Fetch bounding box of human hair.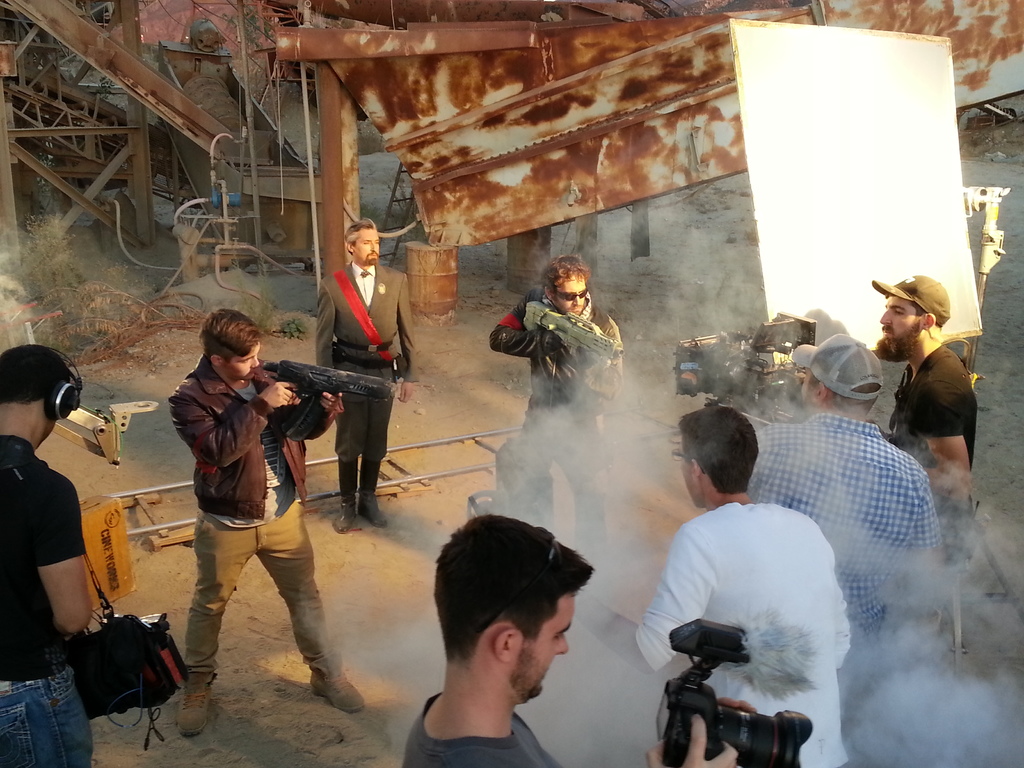
Bbox: 199,307,267,367.
